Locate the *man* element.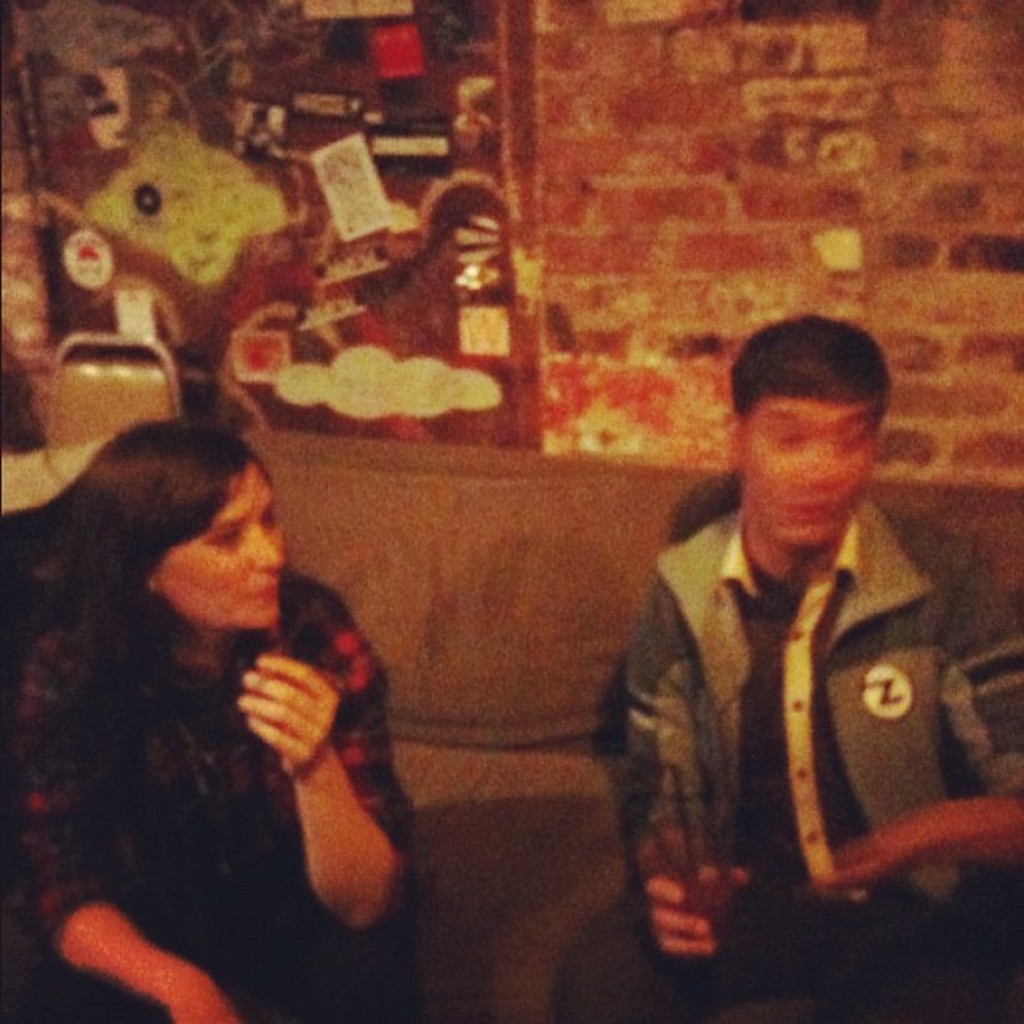
Element bbox: box=[586, 306, 989, 994].
